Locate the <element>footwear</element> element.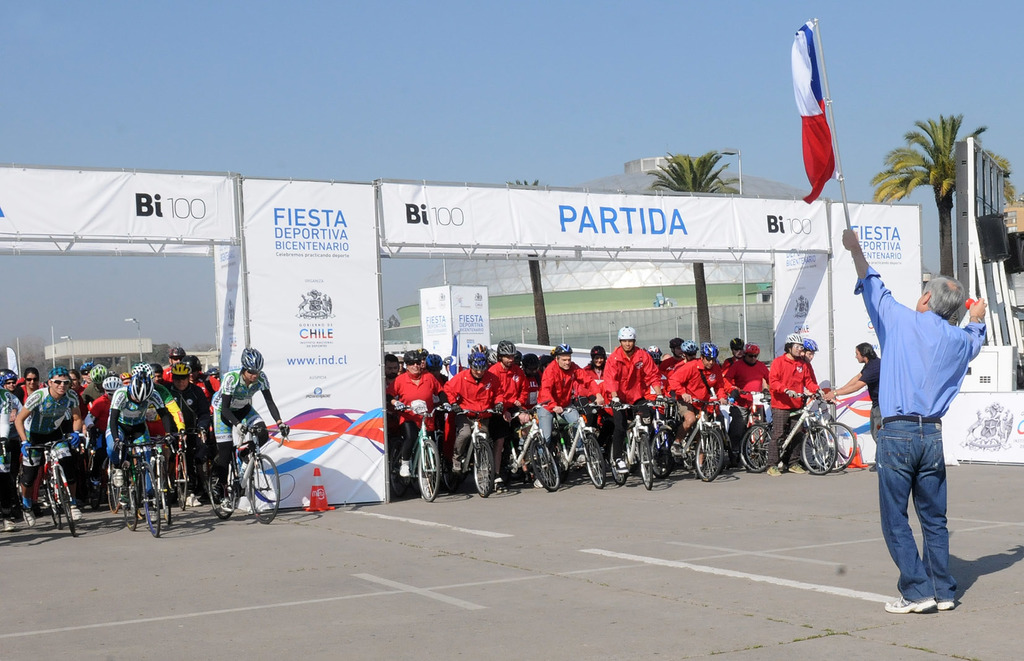
Element bbox: 614/456/630/473.
